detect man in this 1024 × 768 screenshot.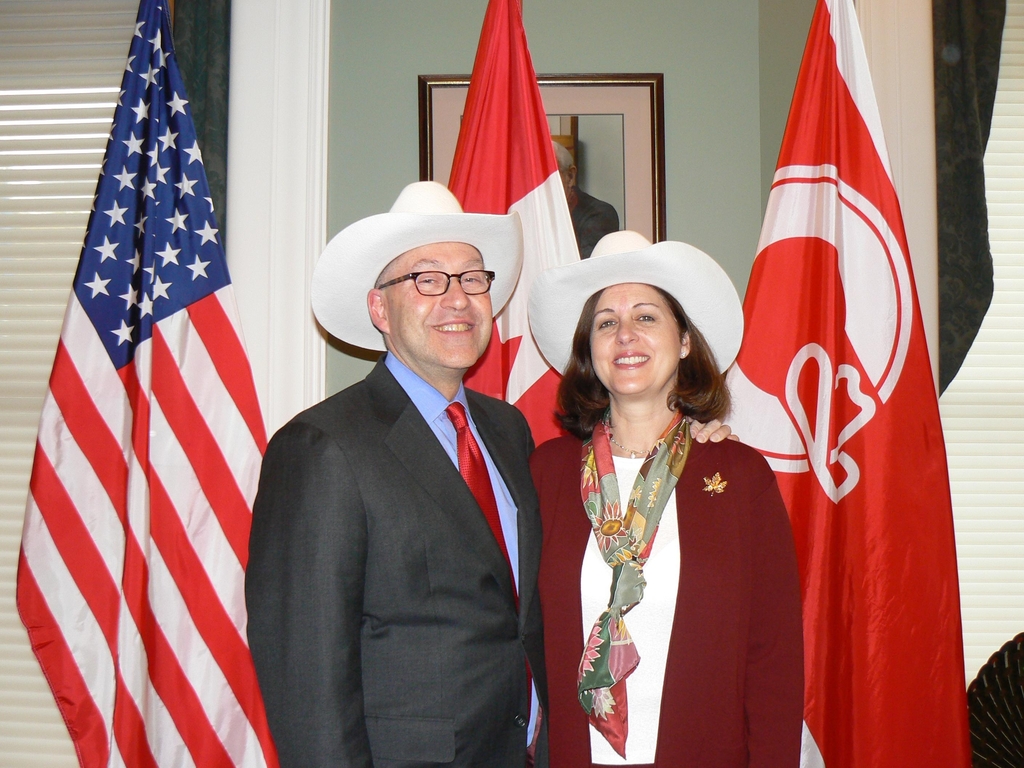
Detection: <bbox>246, 173, 563, 767</bbox>.
